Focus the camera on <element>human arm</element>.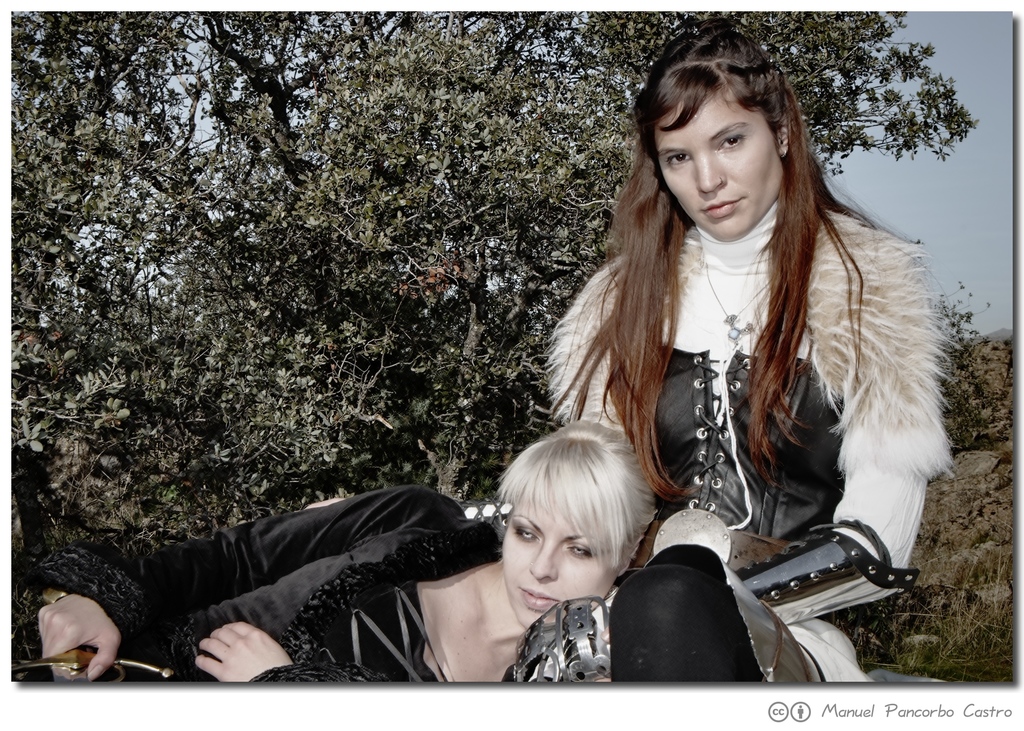
Focus region: BBox(40, 517, 444, 676).
